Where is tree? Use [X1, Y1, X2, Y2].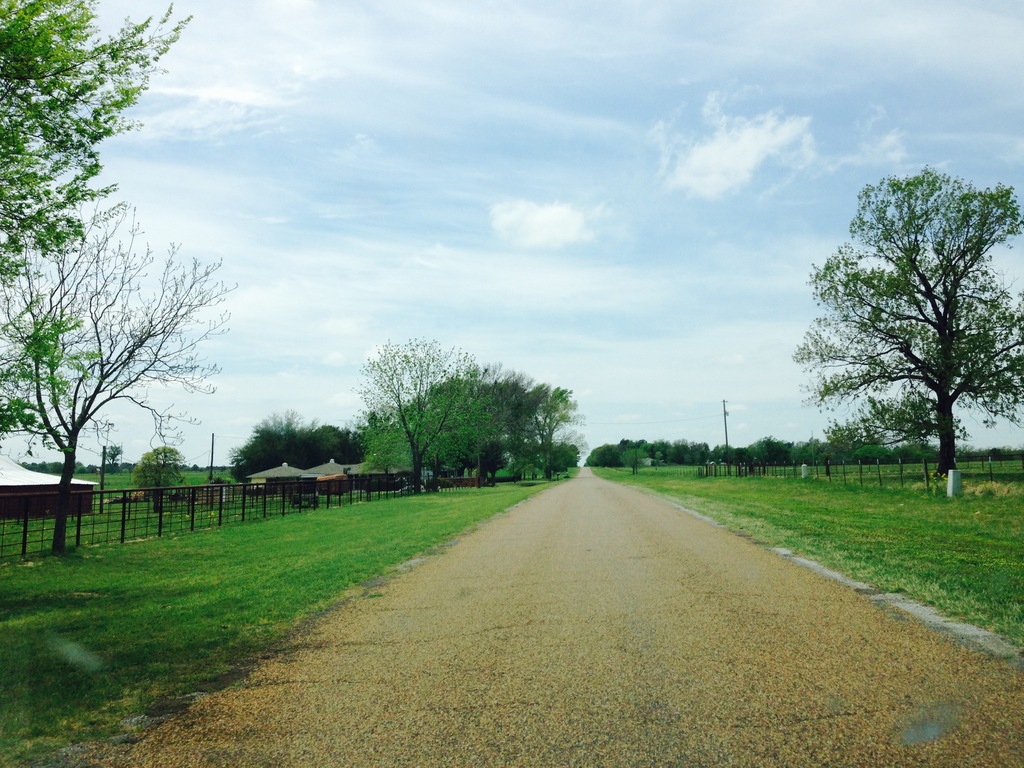
[218, 410, 369, 486].
